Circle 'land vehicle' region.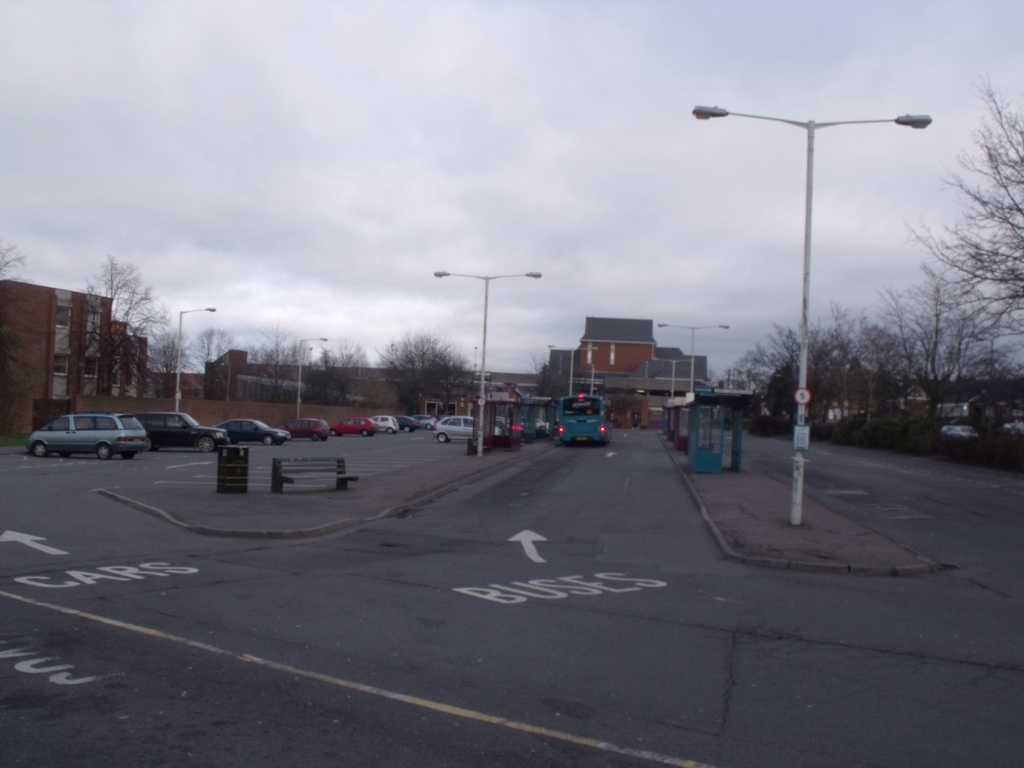
Region: box(19, 404, 150, 466).
